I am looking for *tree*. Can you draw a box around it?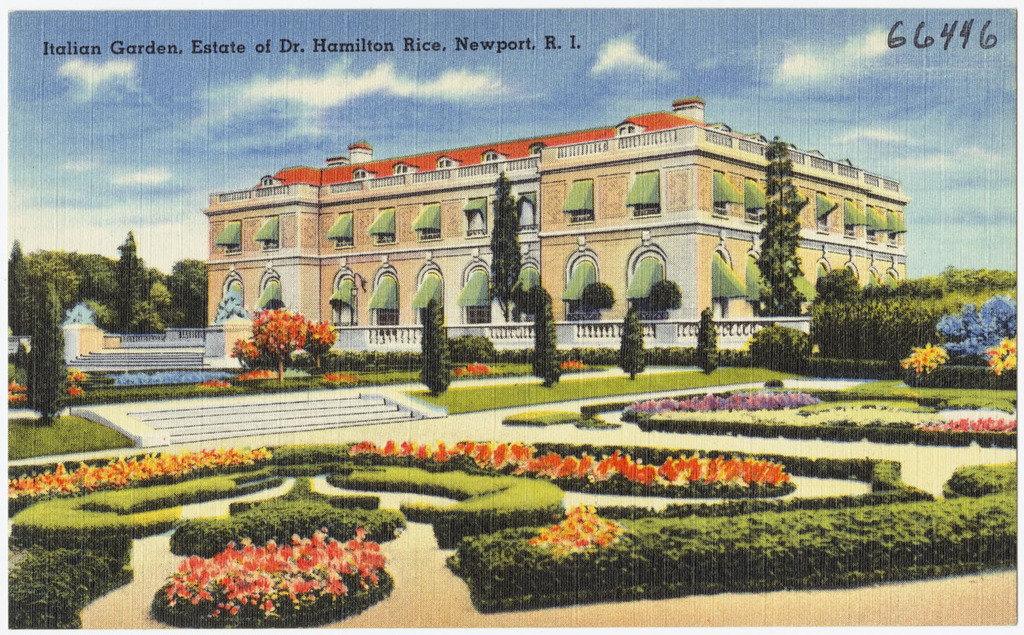
Sure, the bounding box is crop(581, 280, 618, 316).
